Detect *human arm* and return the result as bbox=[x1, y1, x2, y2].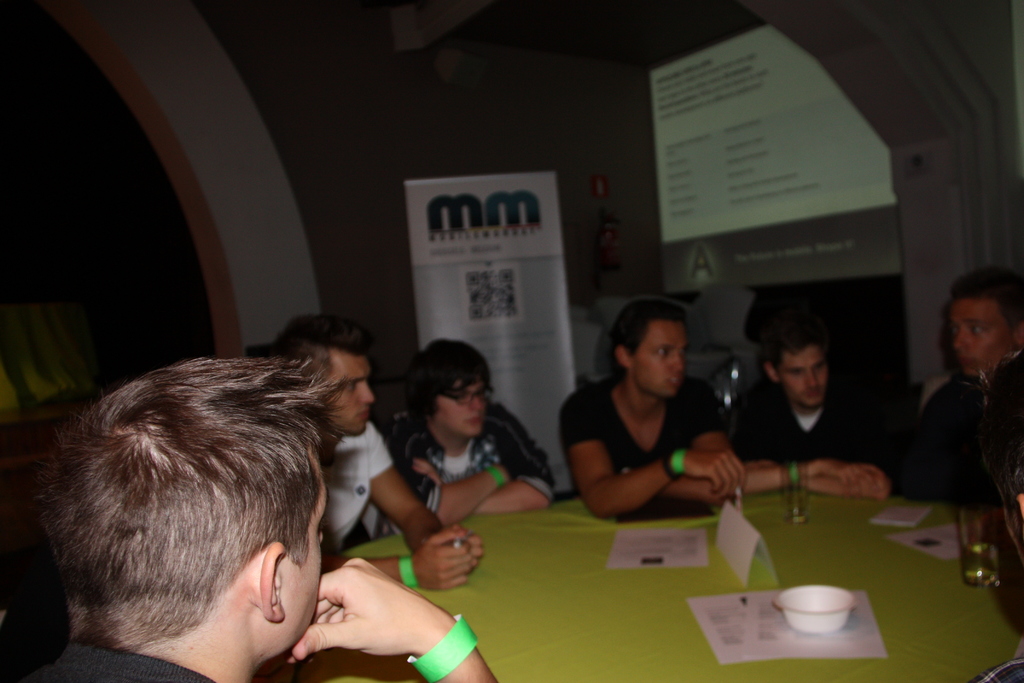
bbox=[344, 525, 470, 588].
